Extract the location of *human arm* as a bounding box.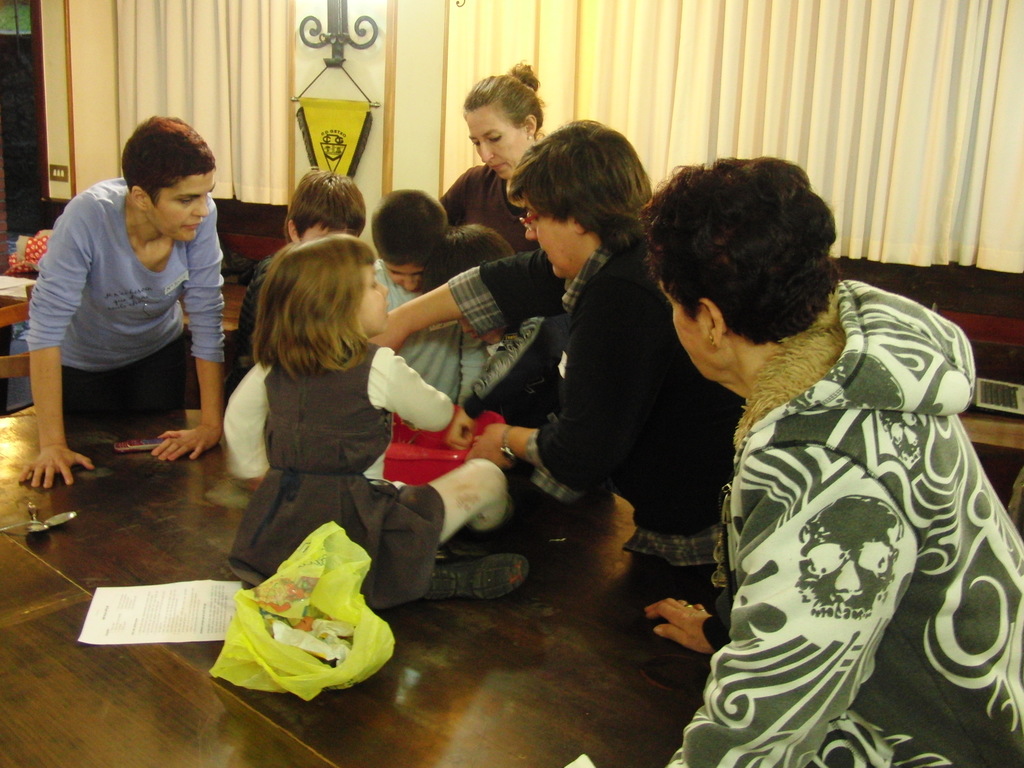
left=369, top=254, right=534, bottom=352.
